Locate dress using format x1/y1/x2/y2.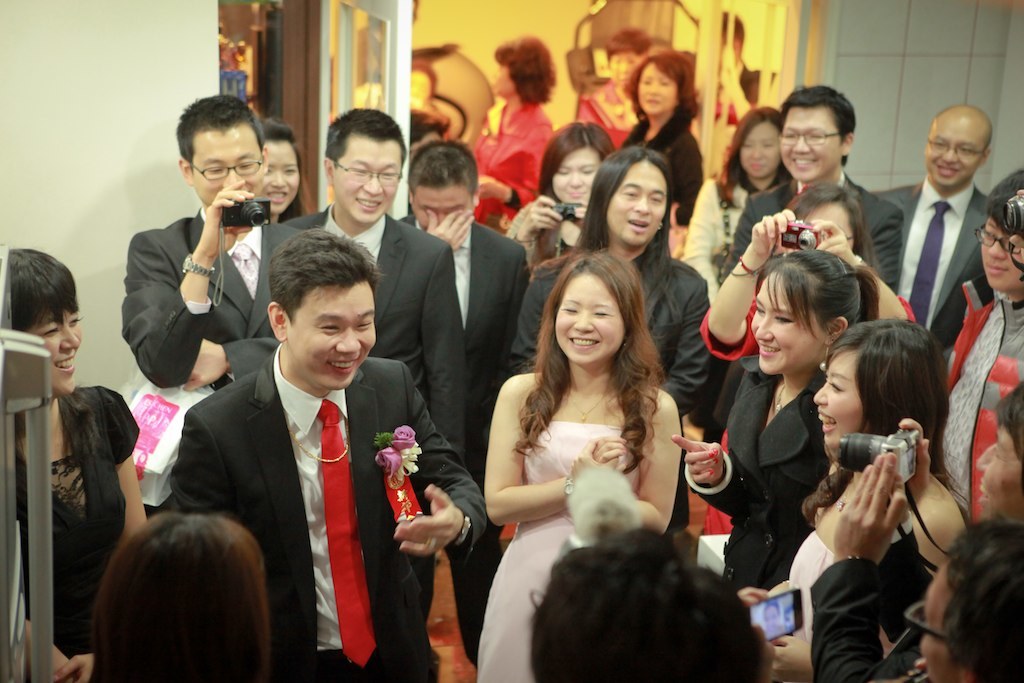
713/351/833/619.
